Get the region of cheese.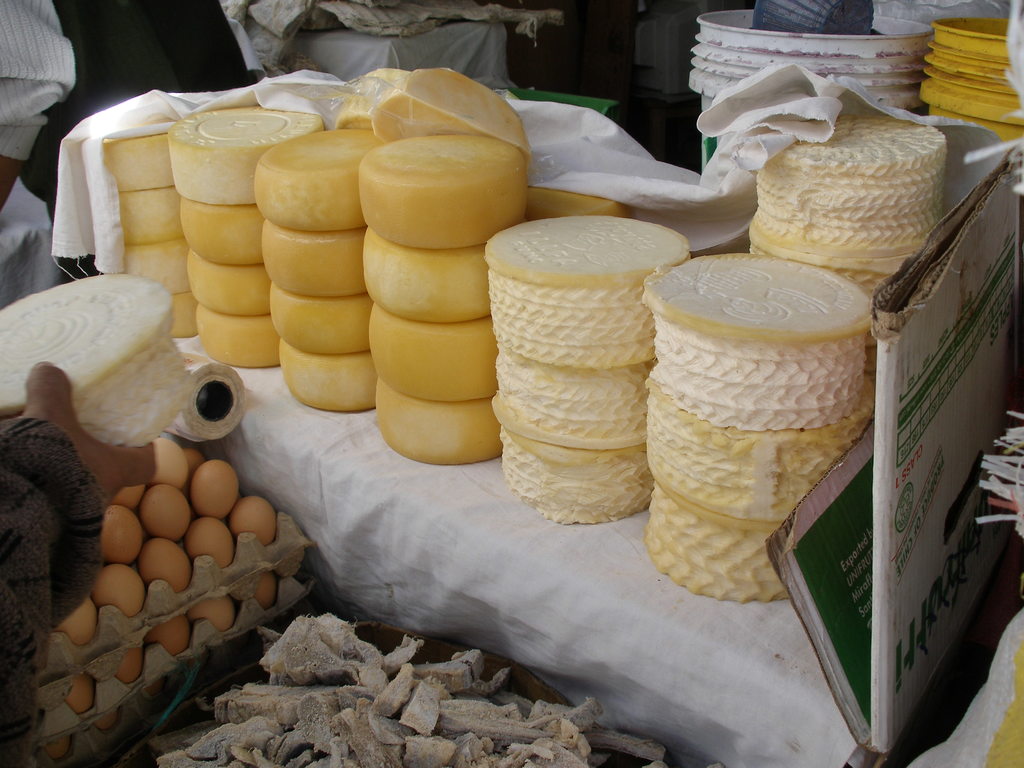
bbox=[645, 381, 872, 522].
